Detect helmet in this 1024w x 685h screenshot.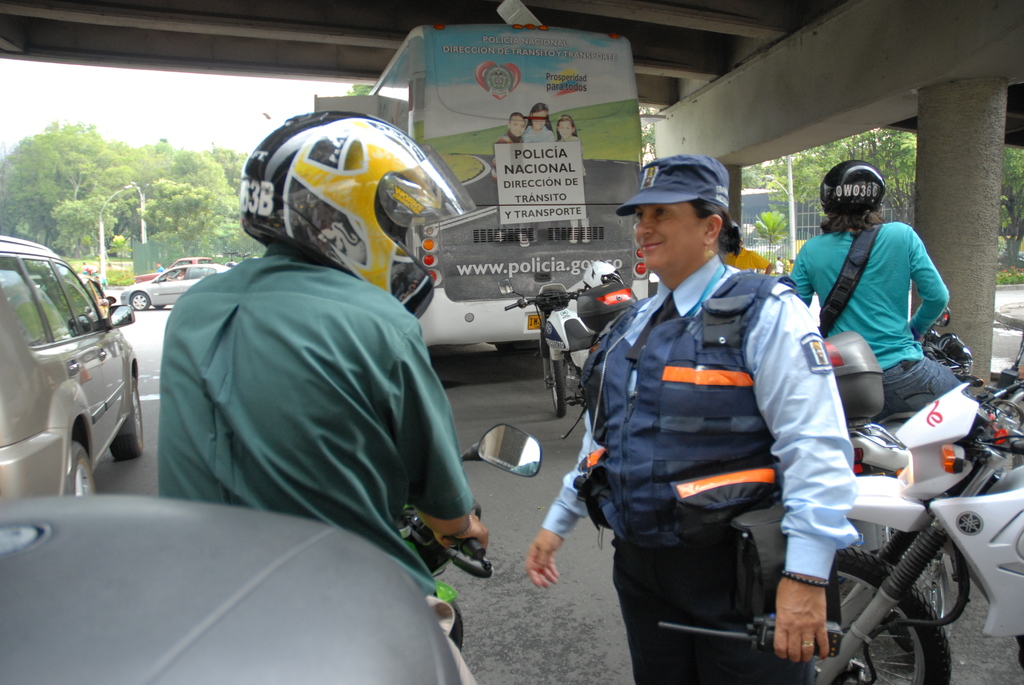
Detection: (left=819, top=159, right=886, bottom=212).
